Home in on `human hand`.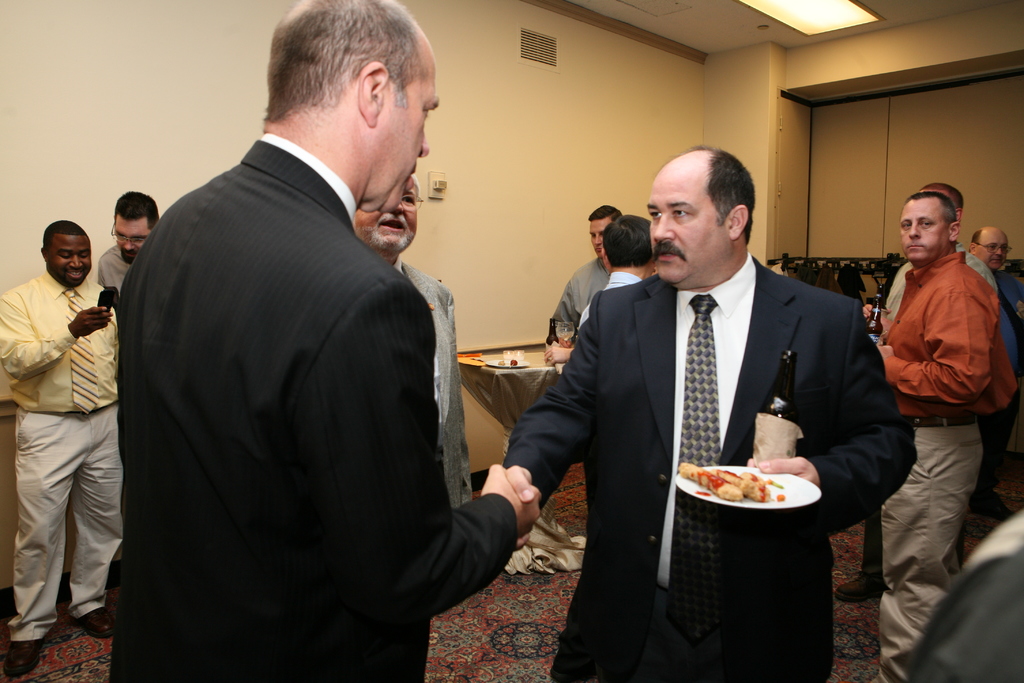
Homed in at 513,467,532,553.
